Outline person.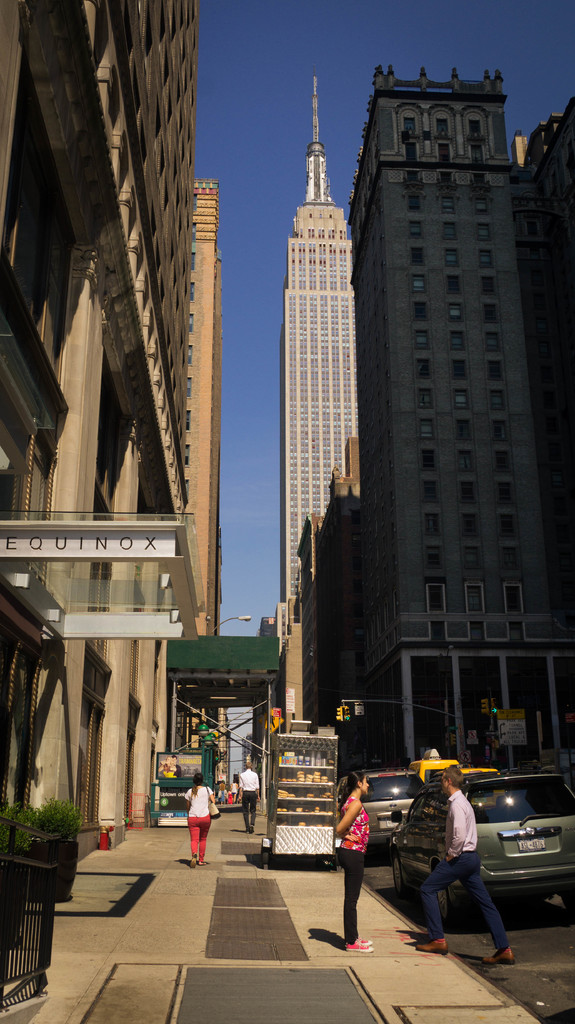
Outline: <bbox>172, 755, 184, 779</bbox>.
